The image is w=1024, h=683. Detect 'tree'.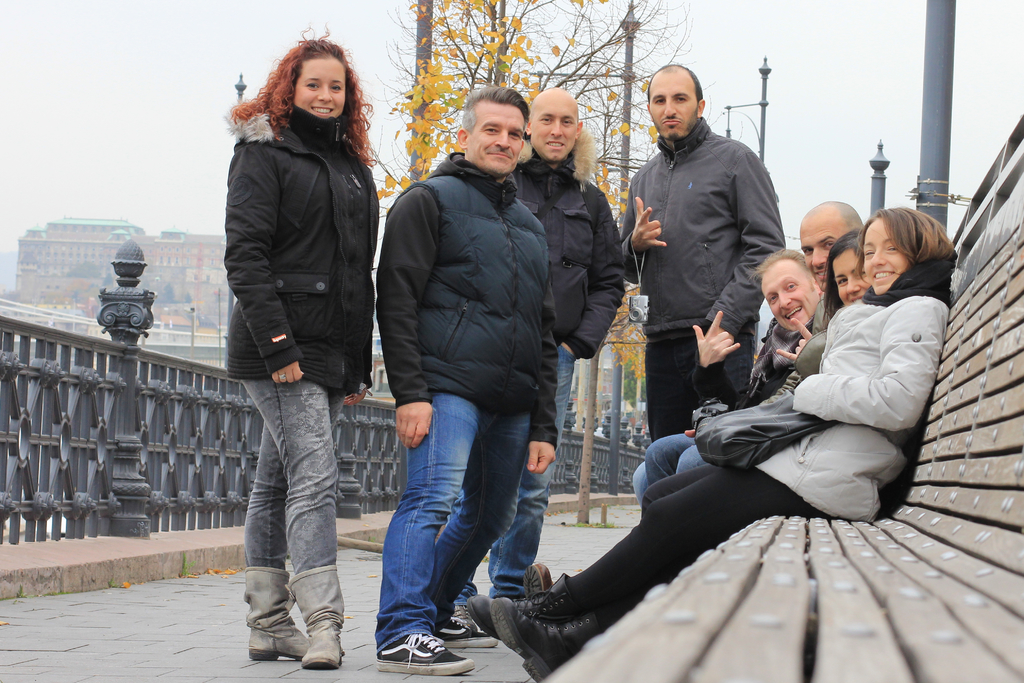
Detection: 306,0,660,381.
